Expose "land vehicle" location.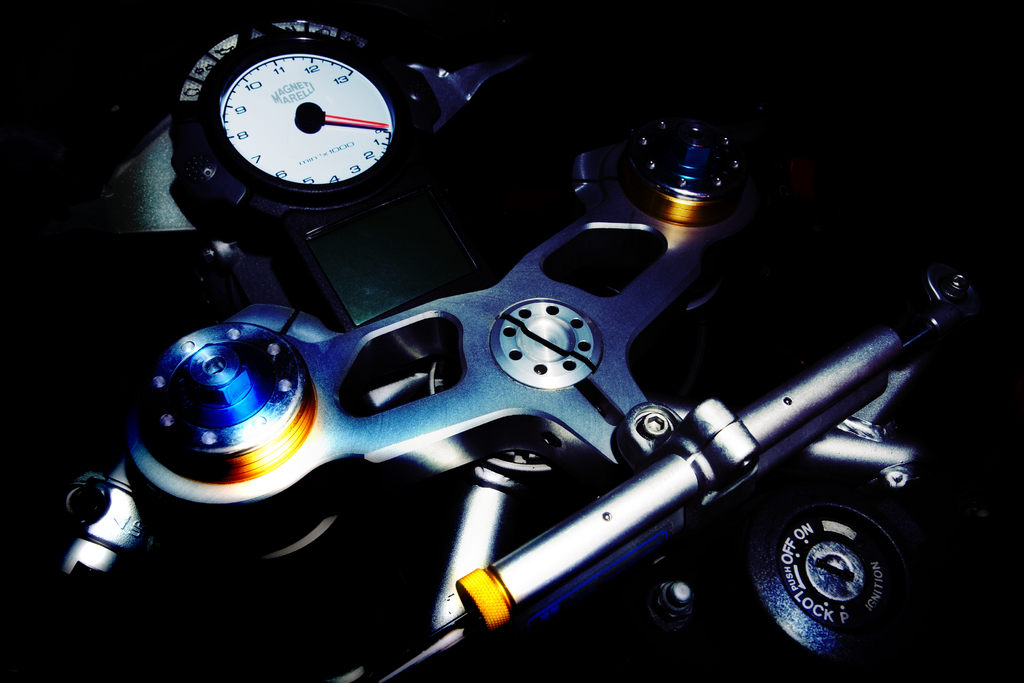
Exposed at 0/0/1023/682.
